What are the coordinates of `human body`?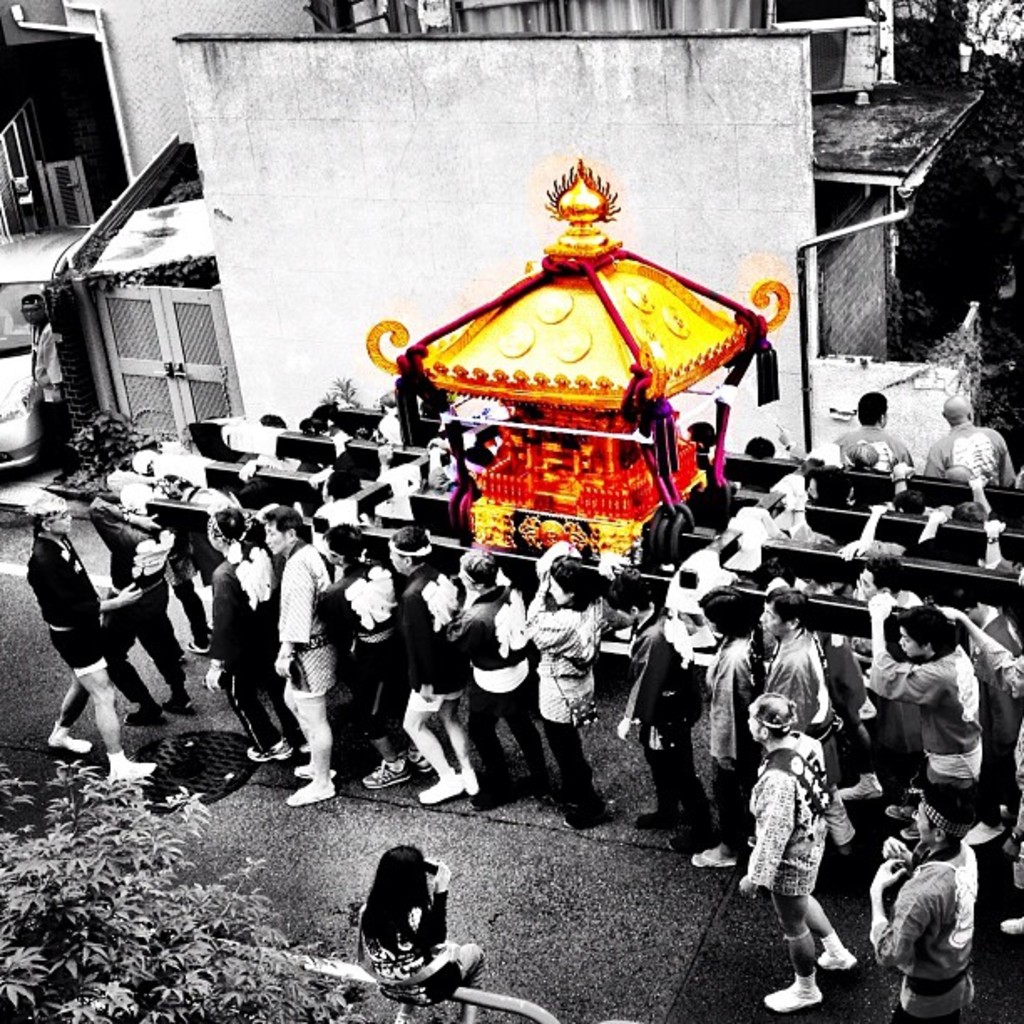
box(609, 567, 704, 830).
